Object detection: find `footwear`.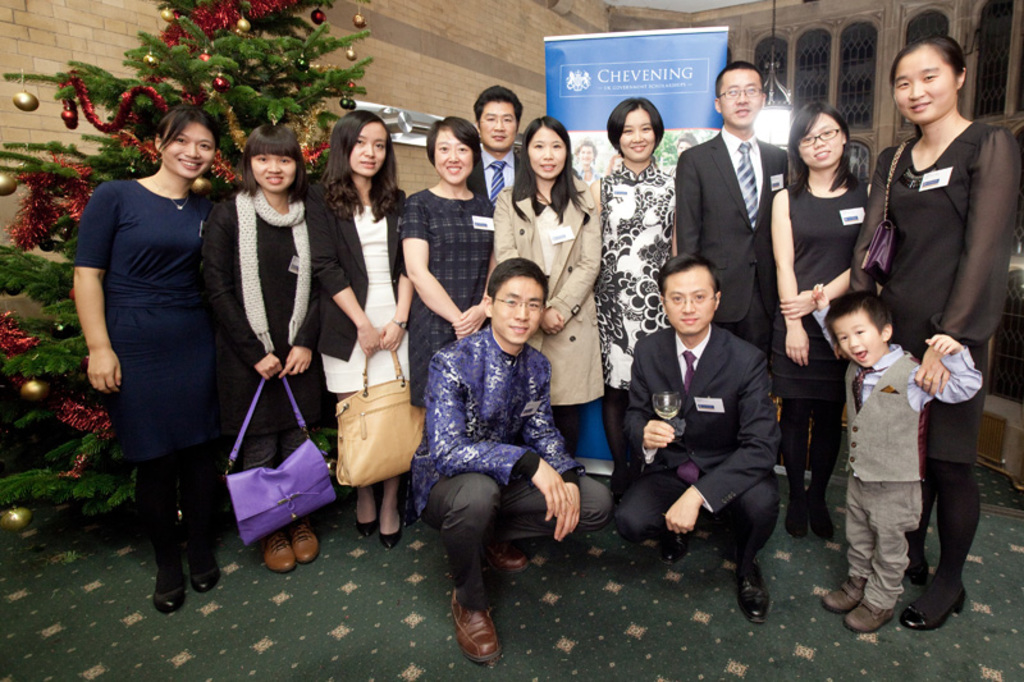
bbox=(818, 578, 865, 615).
